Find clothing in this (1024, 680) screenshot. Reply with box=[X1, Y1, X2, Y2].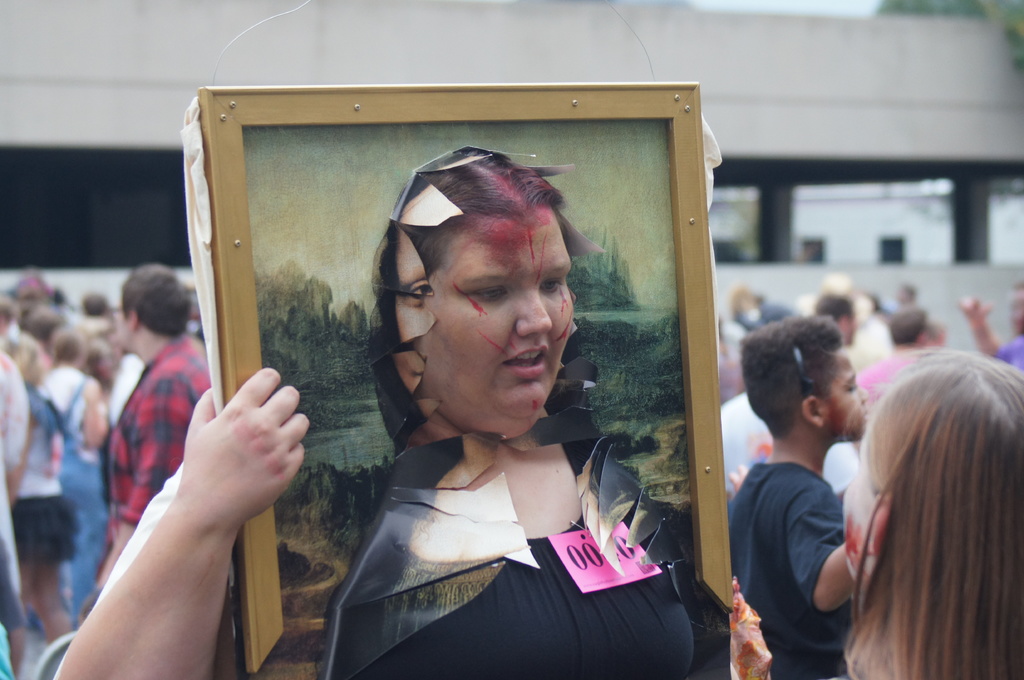
box=[307, 390, 701, 679].
